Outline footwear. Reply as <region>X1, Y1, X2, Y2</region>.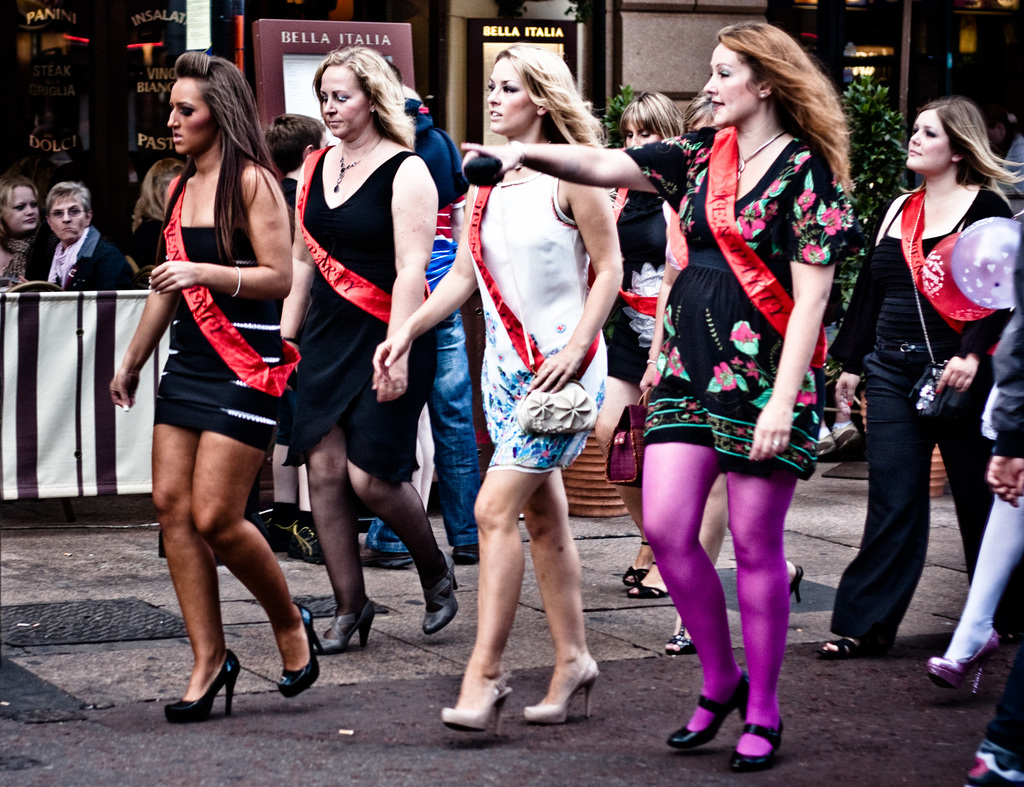
<region>276, 604, 328, 697</region>.
